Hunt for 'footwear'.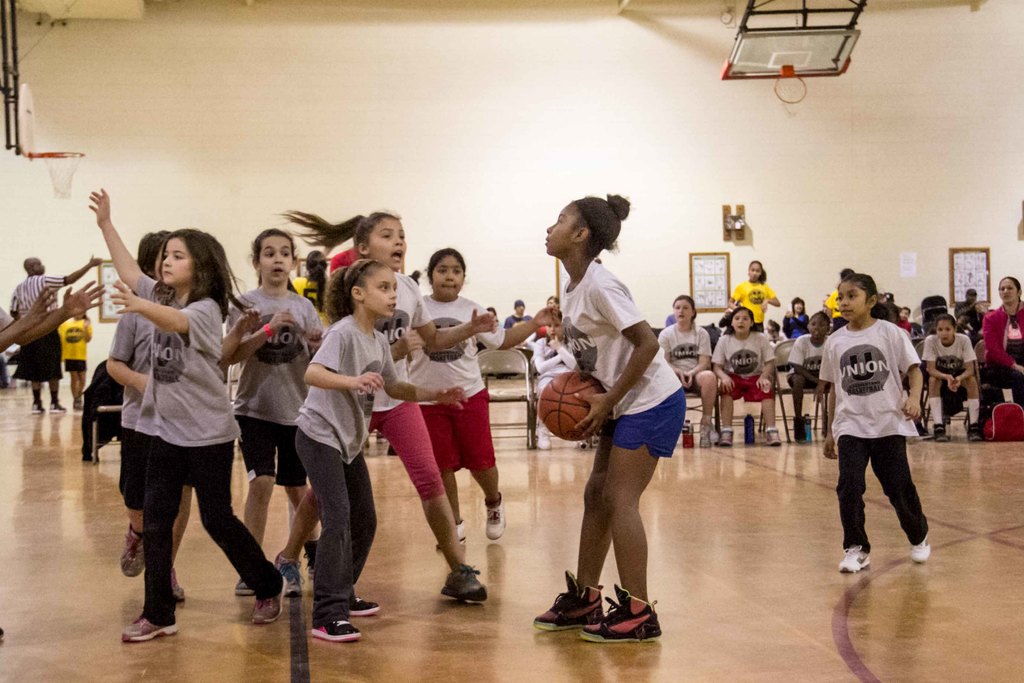
Hunted down at 122:614:179:641.
